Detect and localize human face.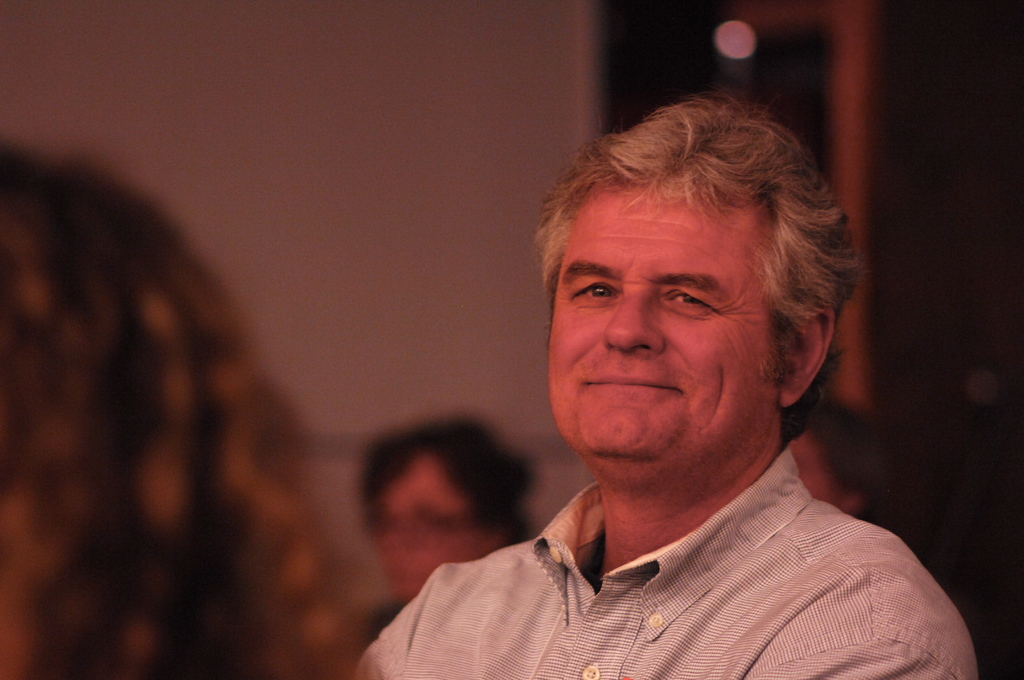
Localized at rect(547, 170, 780, 464).
